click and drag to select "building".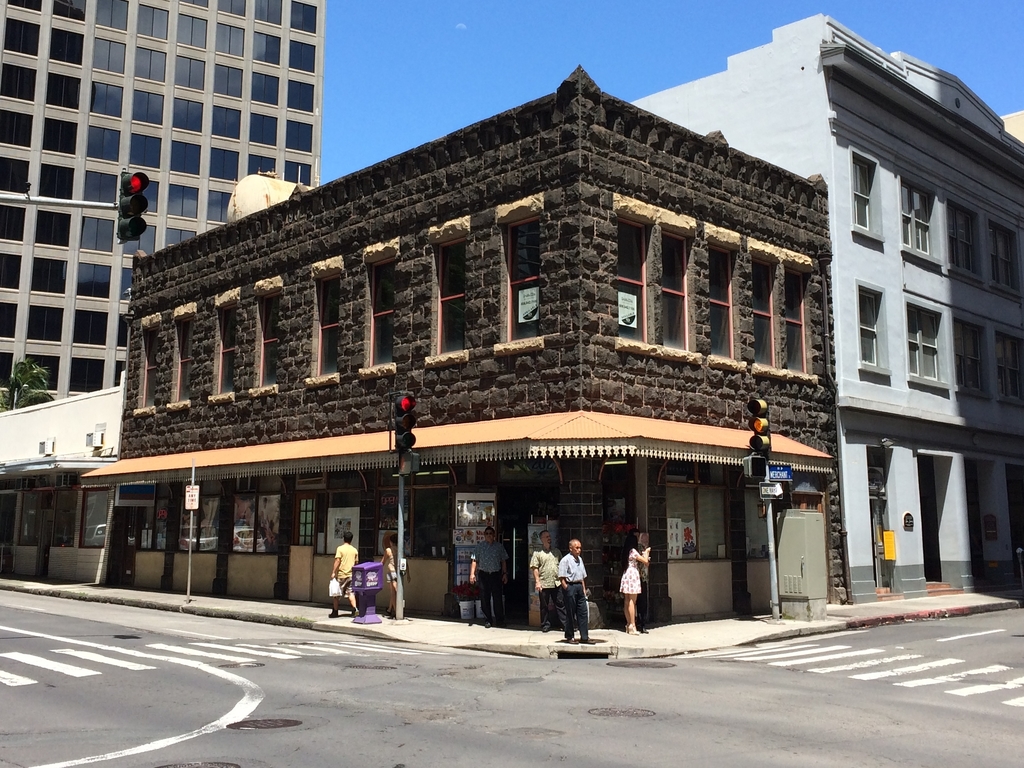
Selection: (left=79, top=60, right=854, bottom=616).
